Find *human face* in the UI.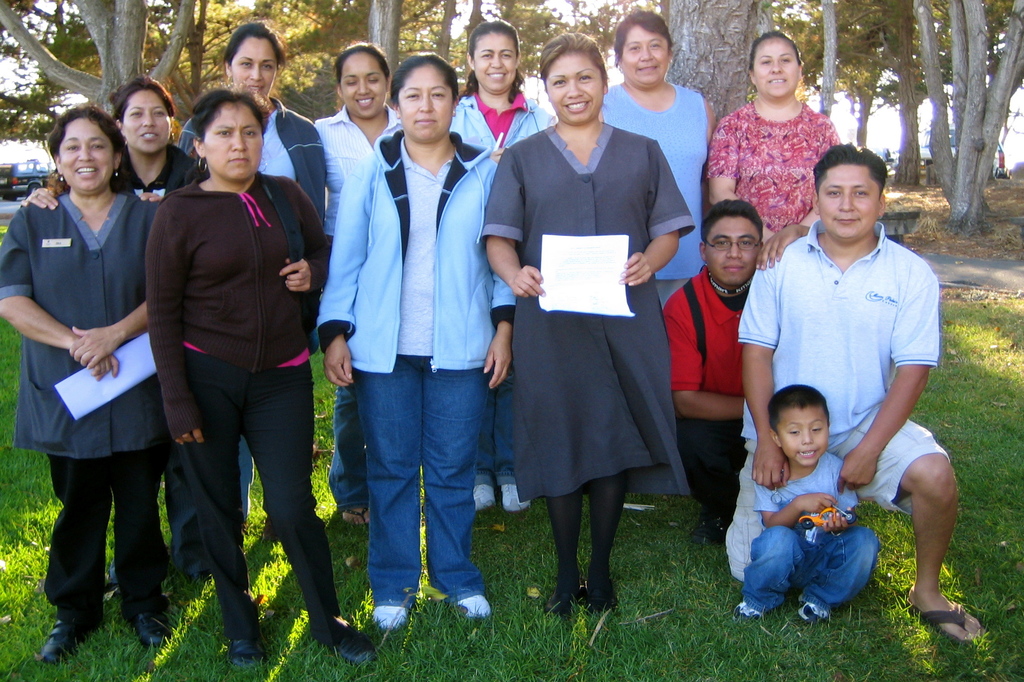
UI element at <bbox>401, 70, 447, 135</bbox>.
